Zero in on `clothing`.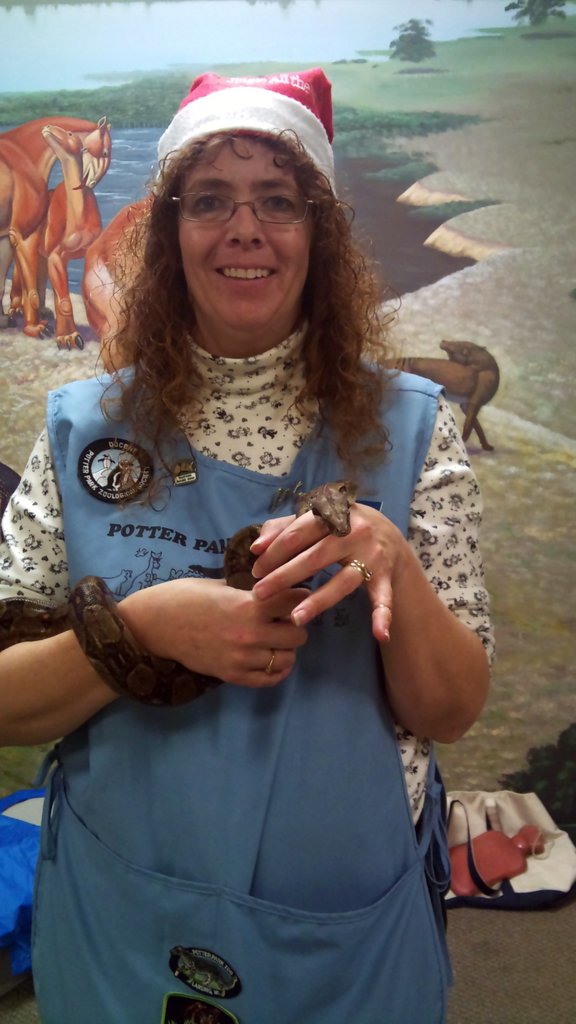
Zeroed in: rect(28, 331, 486, 984).
